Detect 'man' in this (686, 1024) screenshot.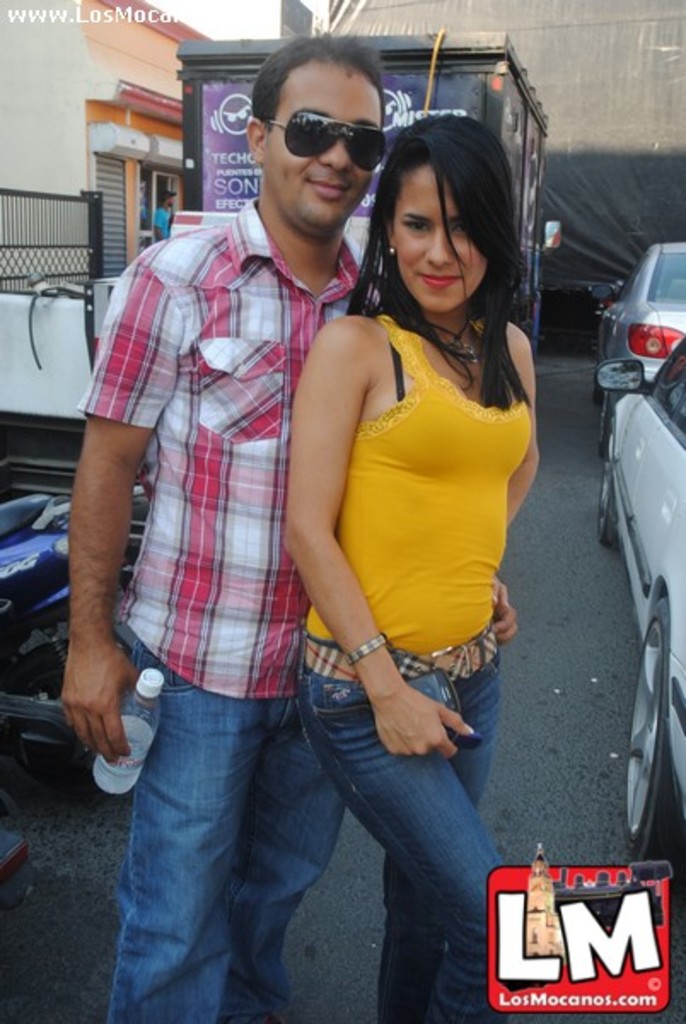
Detection: 68:17:392:1022.
